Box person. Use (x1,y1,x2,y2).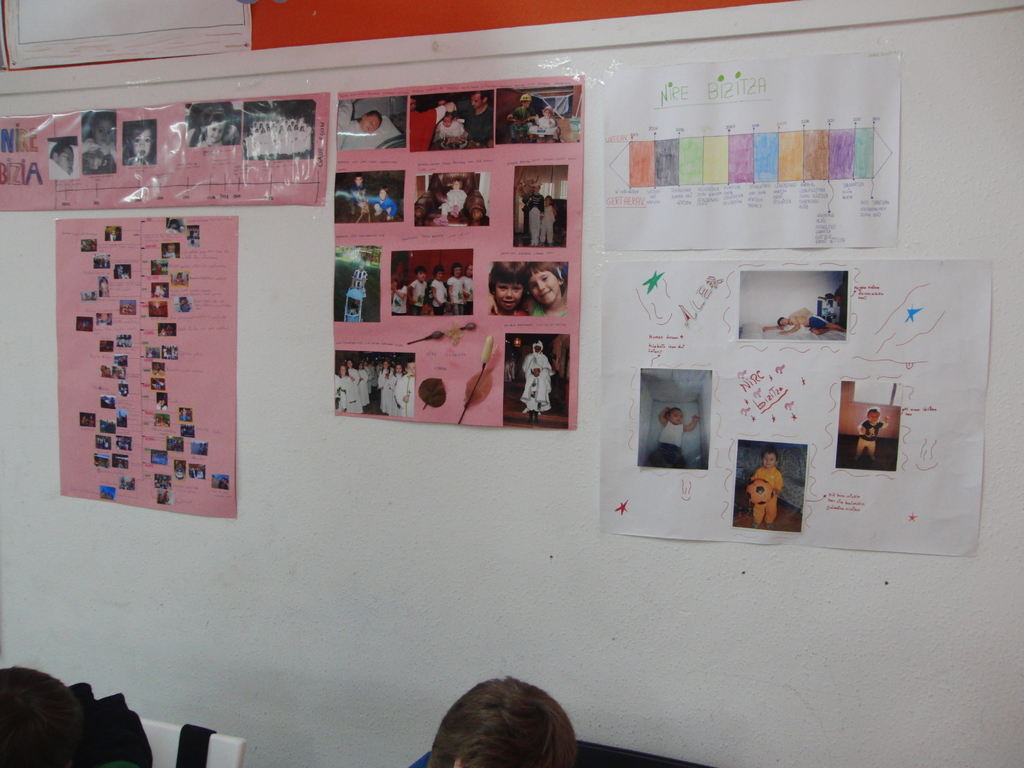
(411,100,454,150).
